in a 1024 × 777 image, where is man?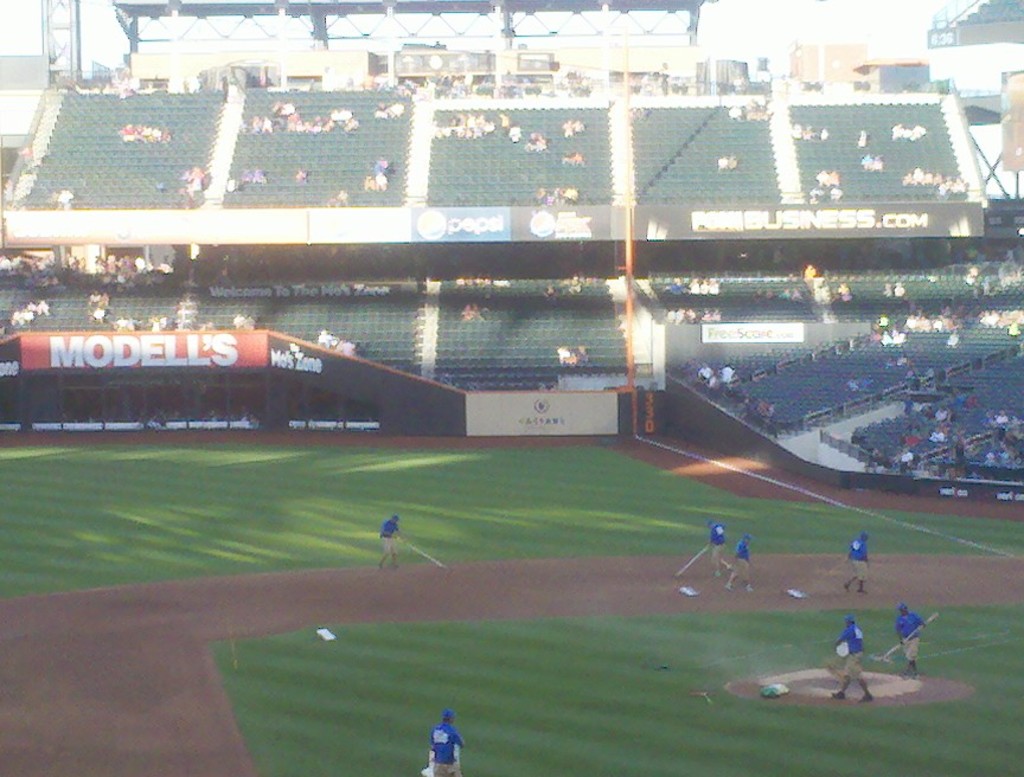
724 529 753 591.
